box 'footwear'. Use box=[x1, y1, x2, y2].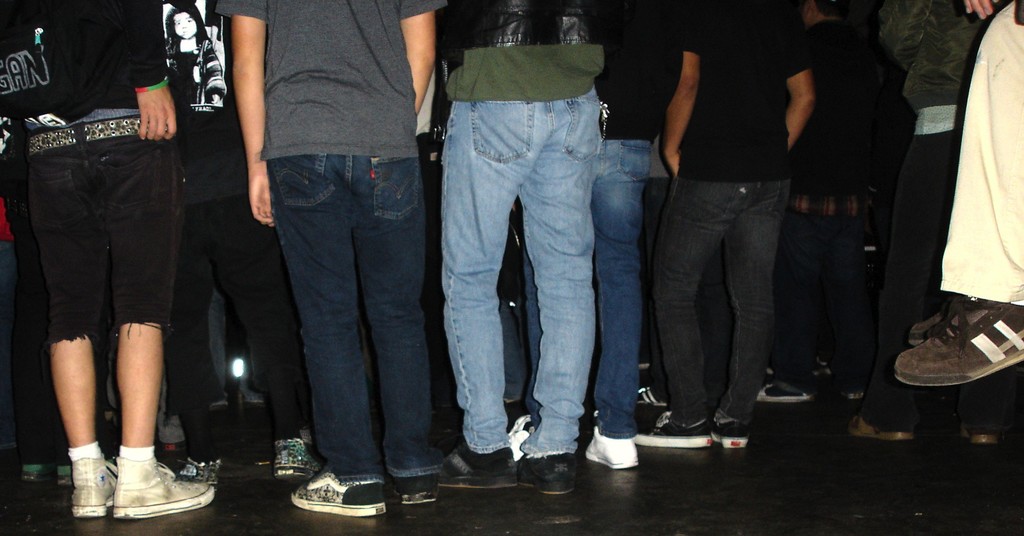
box=[639, 407, 705, 450].
